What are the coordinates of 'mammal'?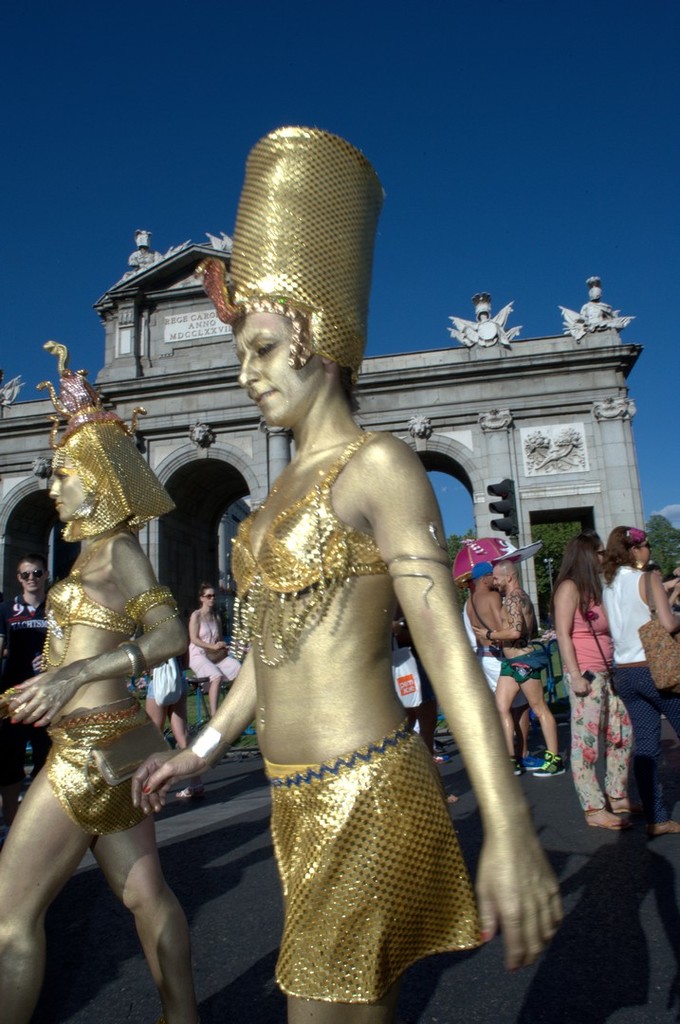
region(5, 391, 203, 992).
